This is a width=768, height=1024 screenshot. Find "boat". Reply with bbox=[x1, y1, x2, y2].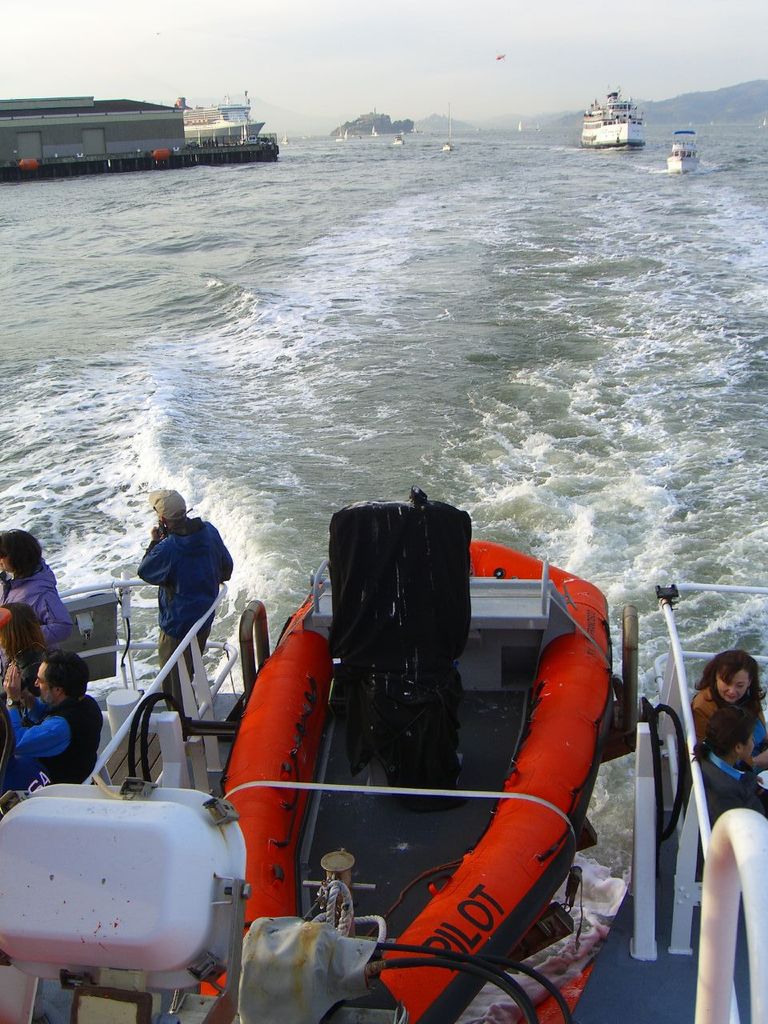
bbox=[0, 490, 767, 1023].
